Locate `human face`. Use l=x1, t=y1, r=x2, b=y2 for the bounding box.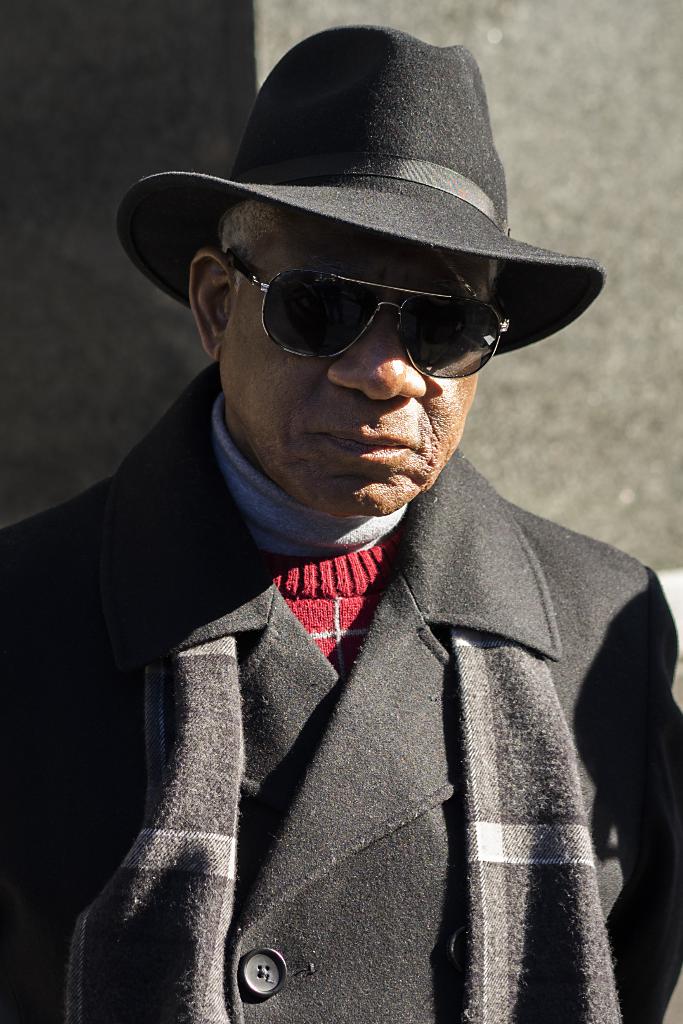
l=229, t=237, r=489, b=519.
